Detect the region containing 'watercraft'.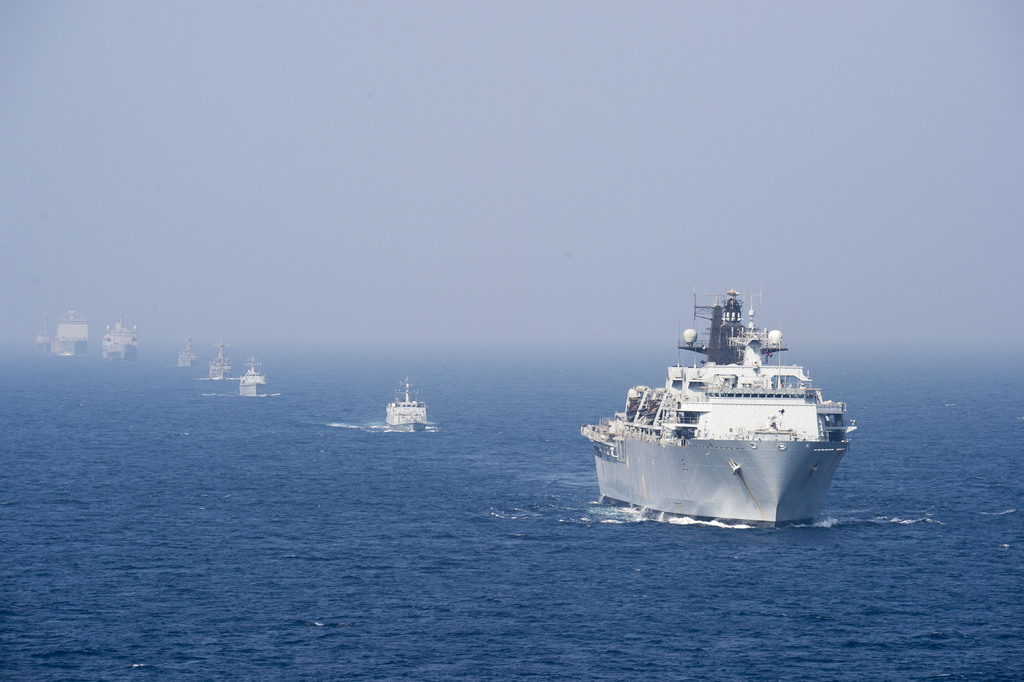
rect(234, 358, 273, 405).
